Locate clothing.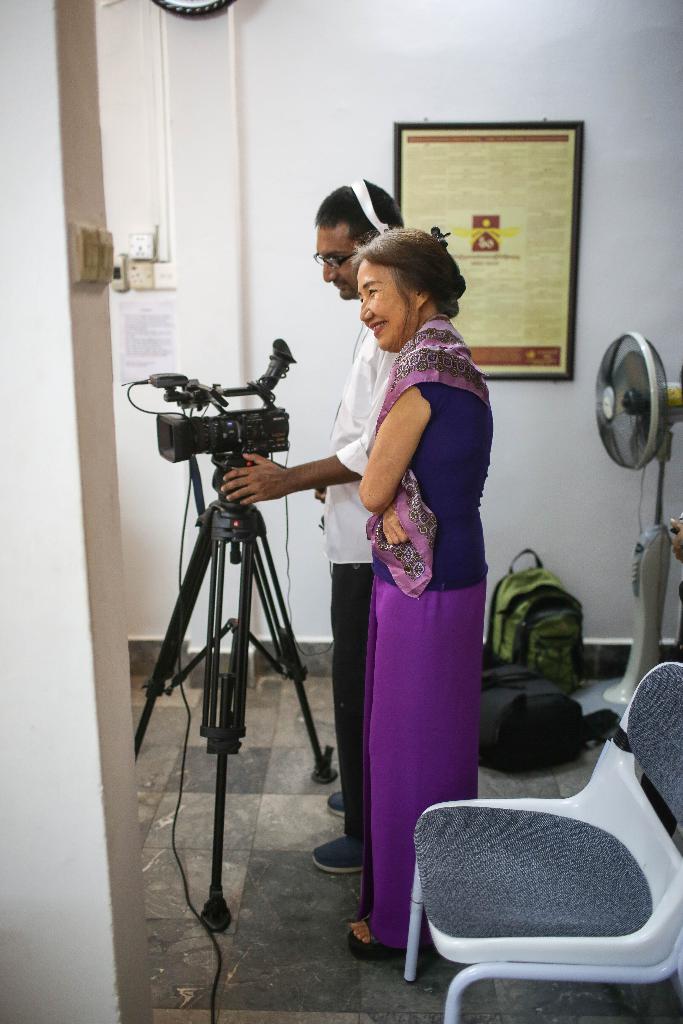
Bounding box: 324 316 394 848.
